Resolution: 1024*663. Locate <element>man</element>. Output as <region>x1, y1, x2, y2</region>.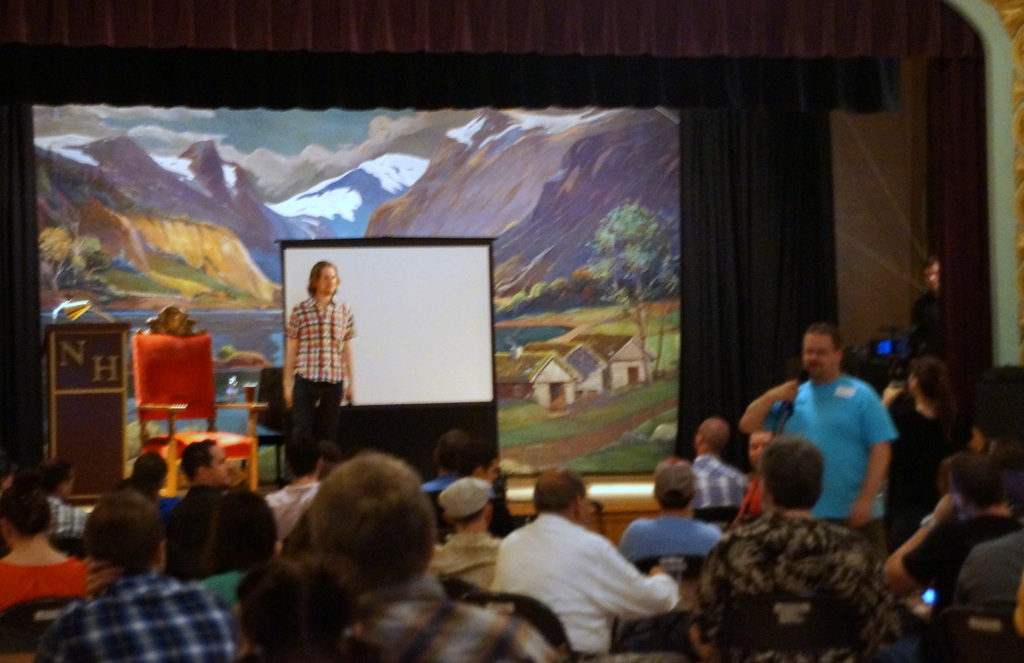
<region>304, 452, 555, 662</region>.
